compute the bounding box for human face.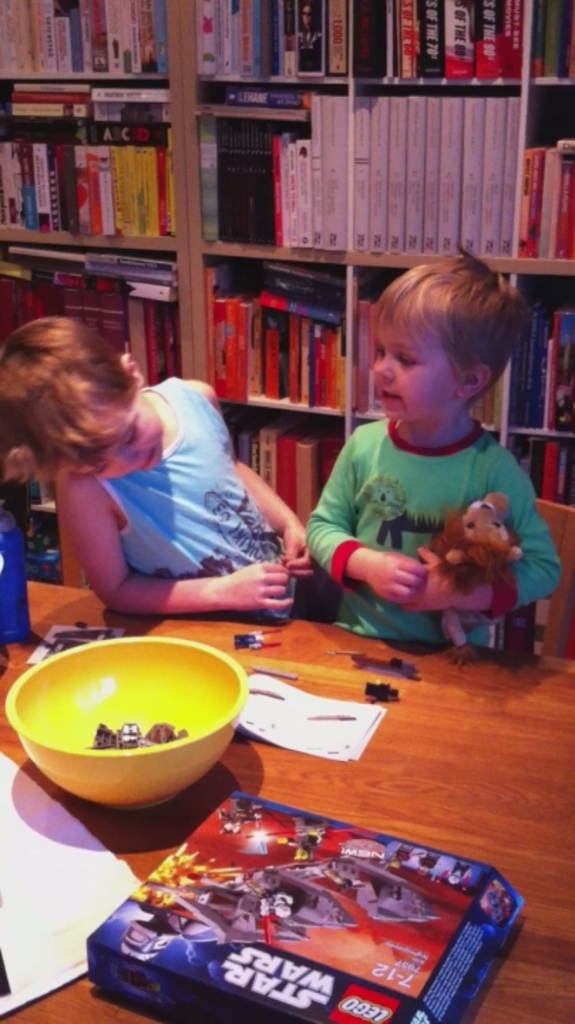
(x1=85, y1=381, x2=168, y2=478).
